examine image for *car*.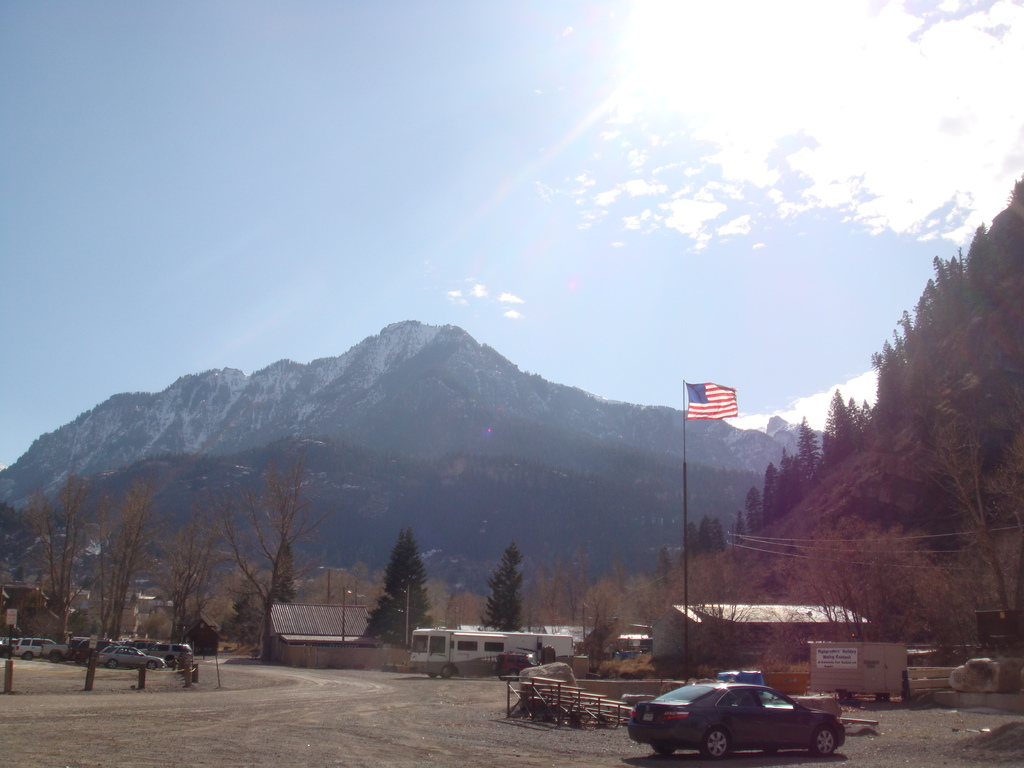
Examination result: crop(73, 637, 109, 666).
